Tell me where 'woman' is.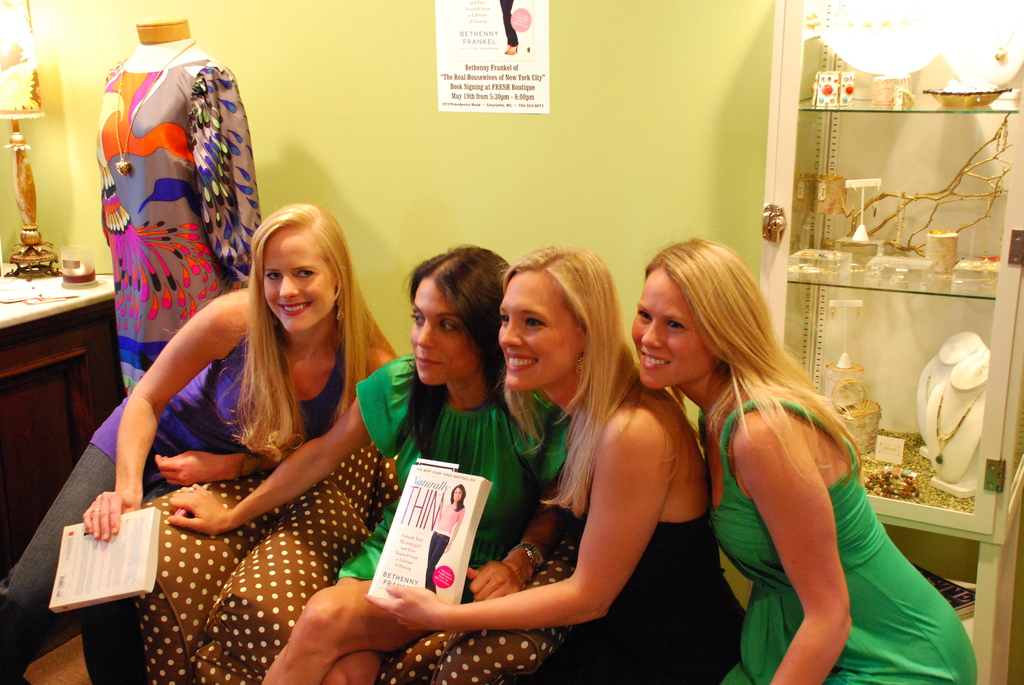
'woman' is at locate(90, 22, 269, 389).
